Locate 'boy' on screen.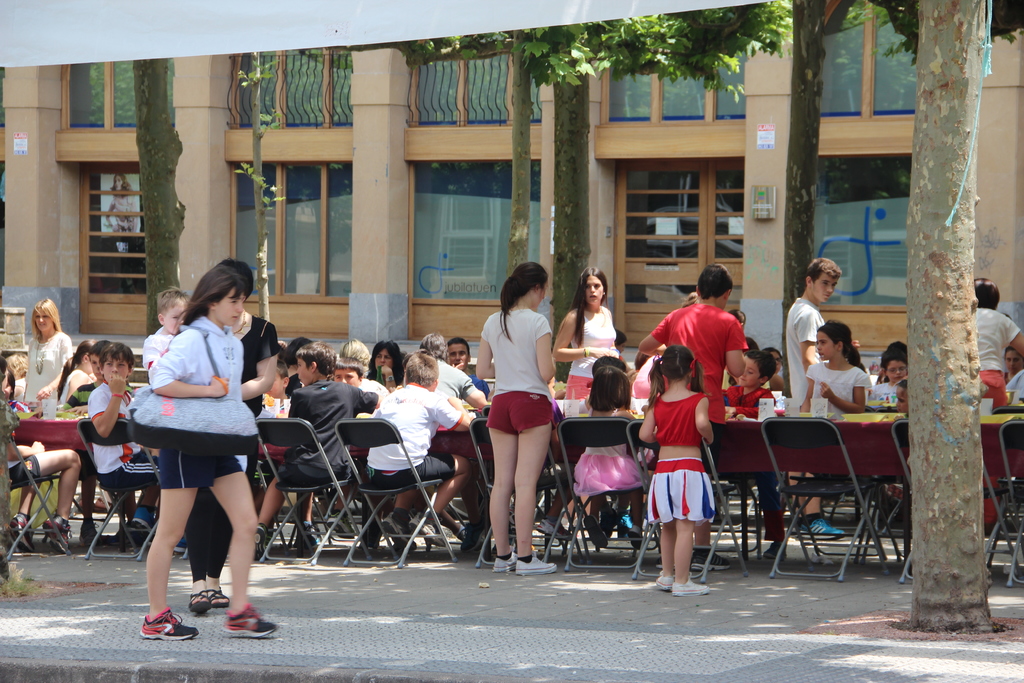
On screen at bbox=[86, 344, 163, 532].
